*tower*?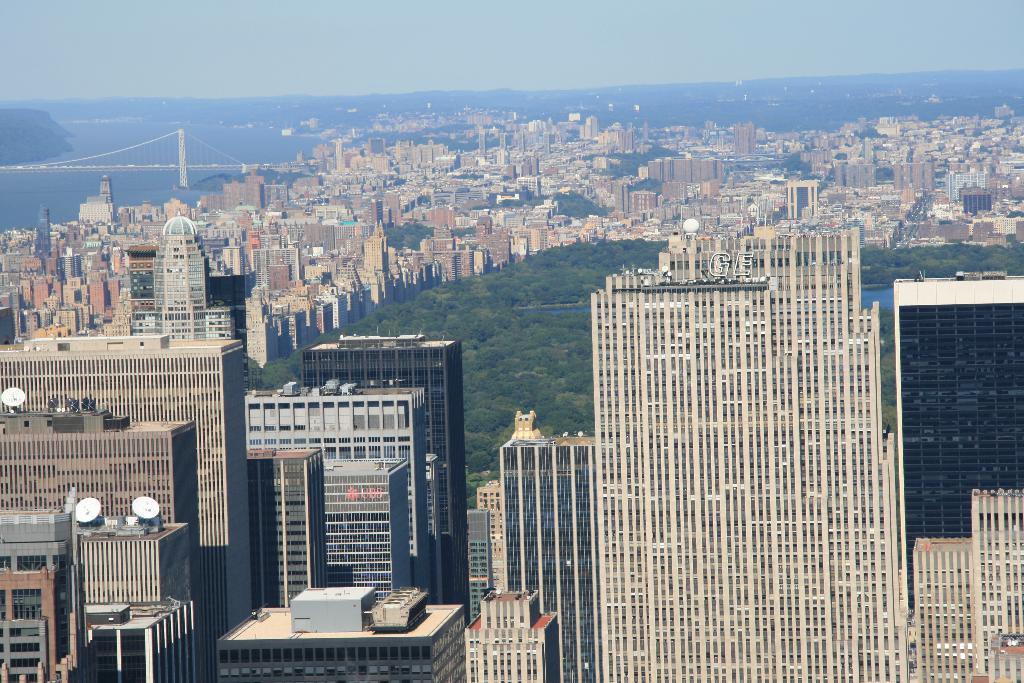
[left=132, top=240, right=154, bottom=334]
